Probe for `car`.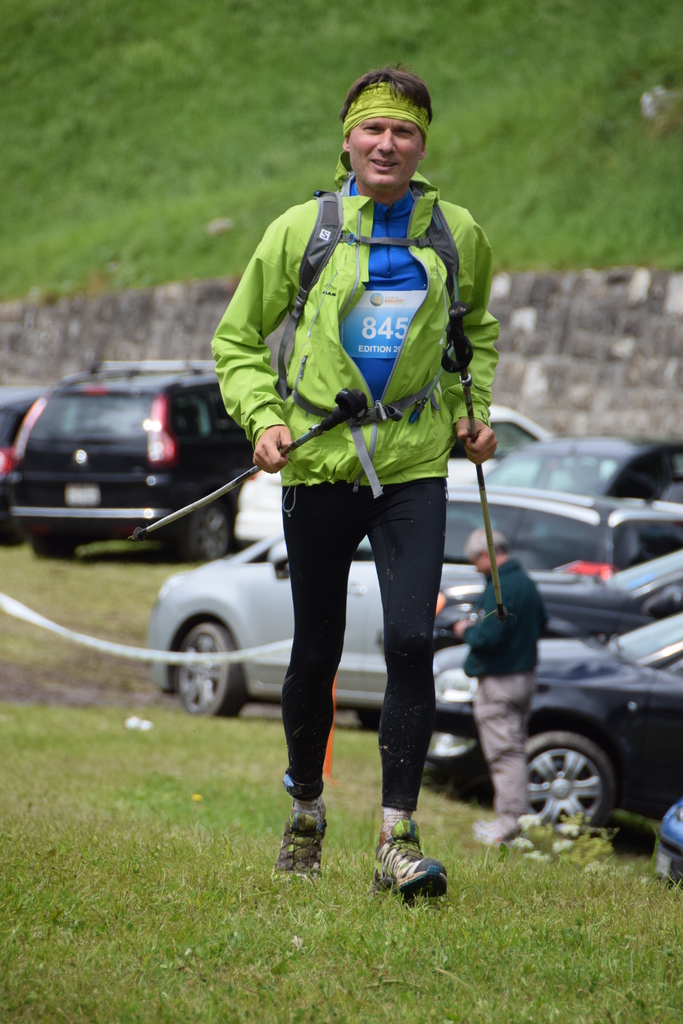
Probe result: bbox=(419, 631, 682, 824).
